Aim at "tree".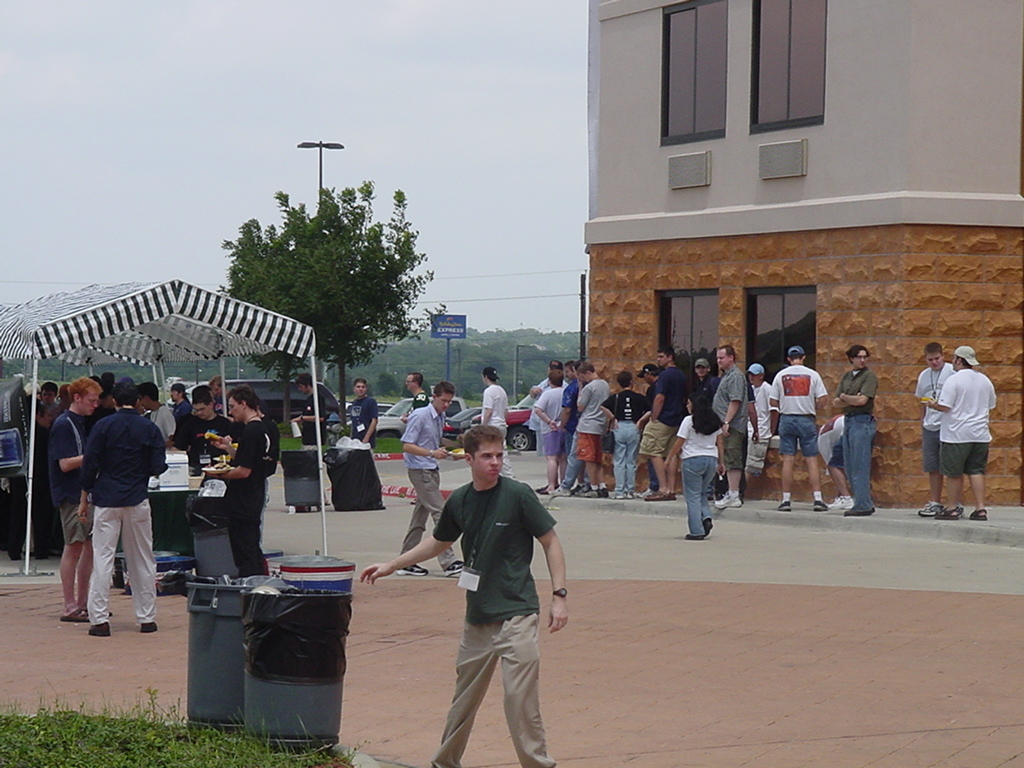
Aimed at (214,175,444,440).
